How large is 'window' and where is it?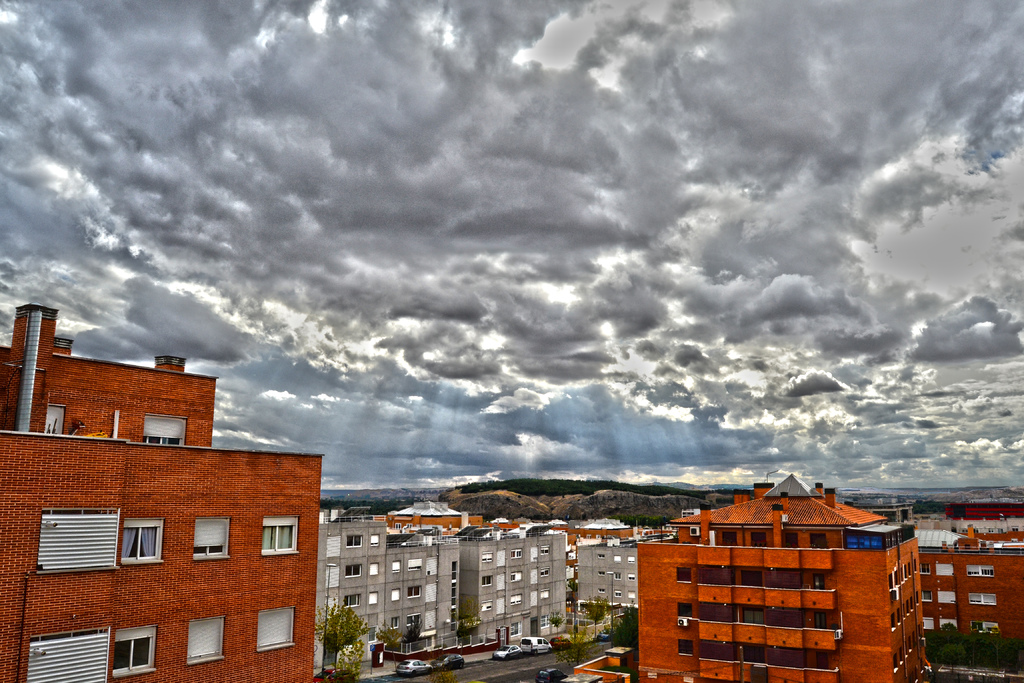
Bounding box: select_region(343, 531, 365, 548).
